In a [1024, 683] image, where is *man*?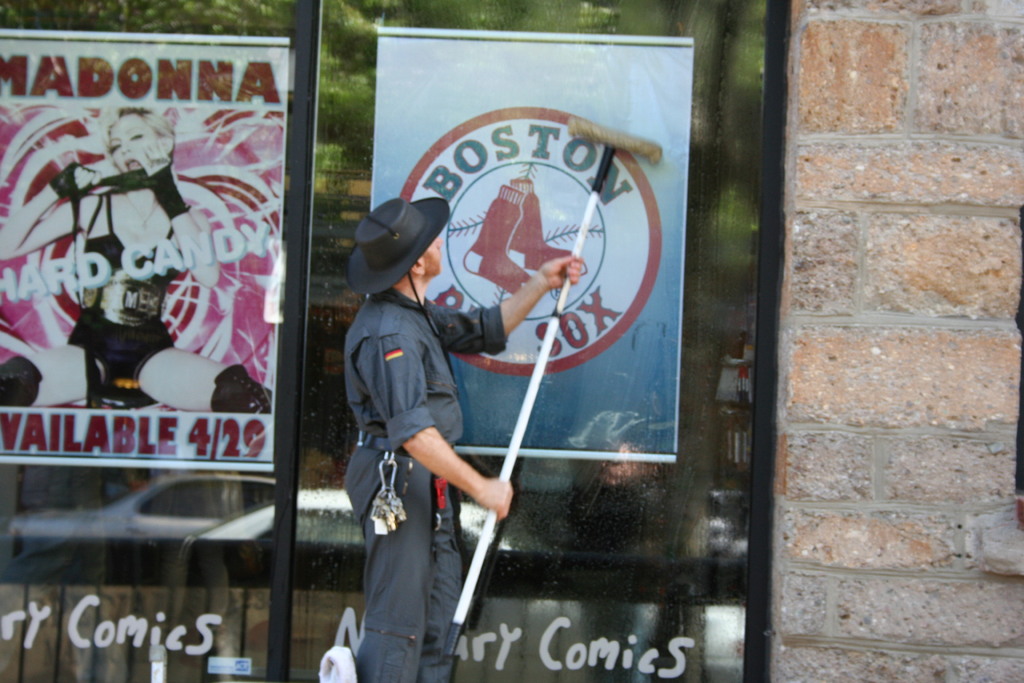
(x1=329, y1=180, x2=537, y2=663).
